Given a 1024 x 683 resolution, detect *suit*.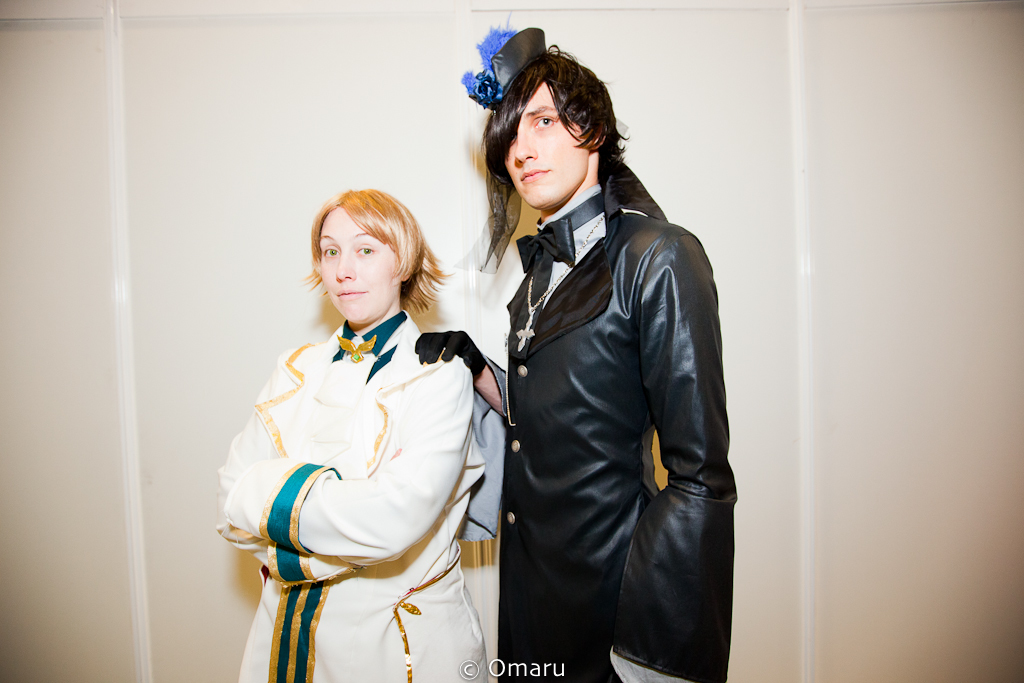
(484,156,755,671).
